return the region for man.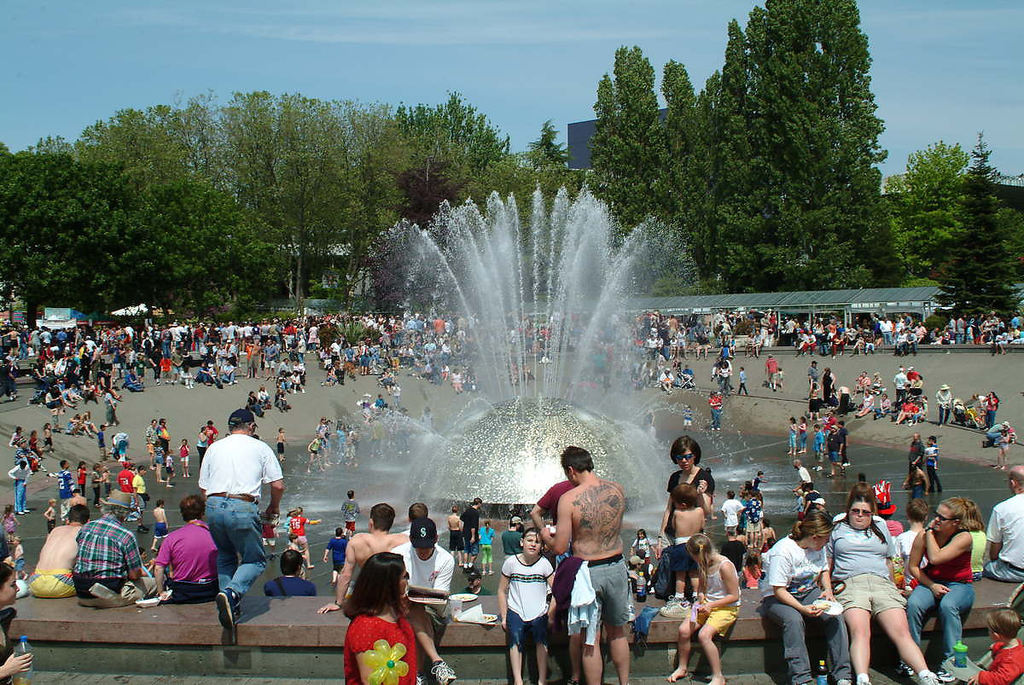
154 493 220 604.
